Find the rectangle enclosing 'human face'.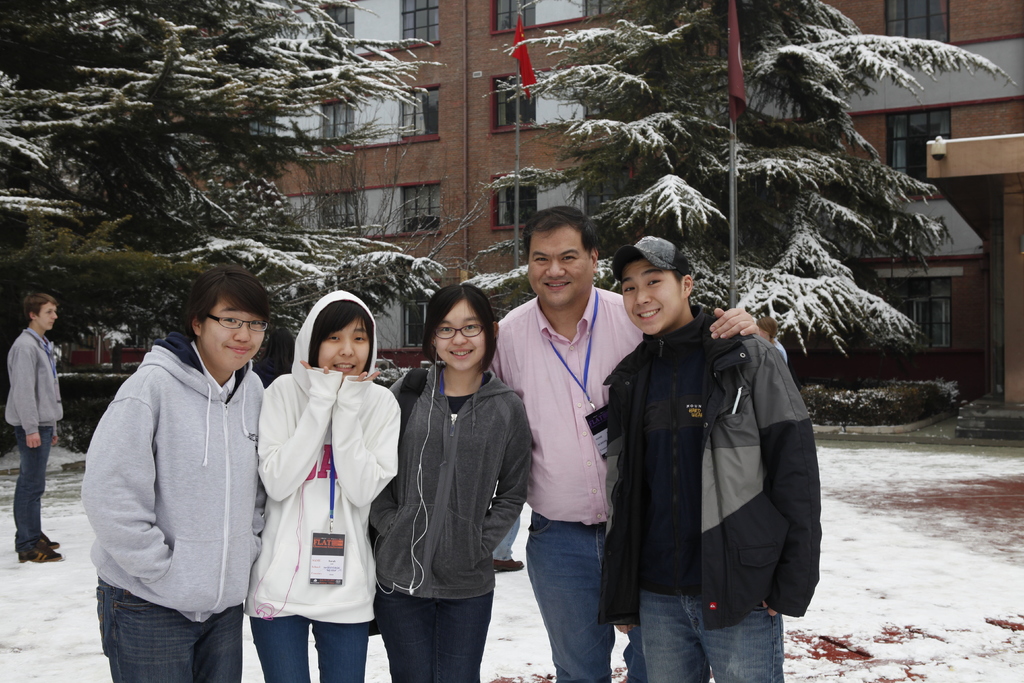
{"x1": 320, "y1": 316, "x2": 367, "y2": 377}.
